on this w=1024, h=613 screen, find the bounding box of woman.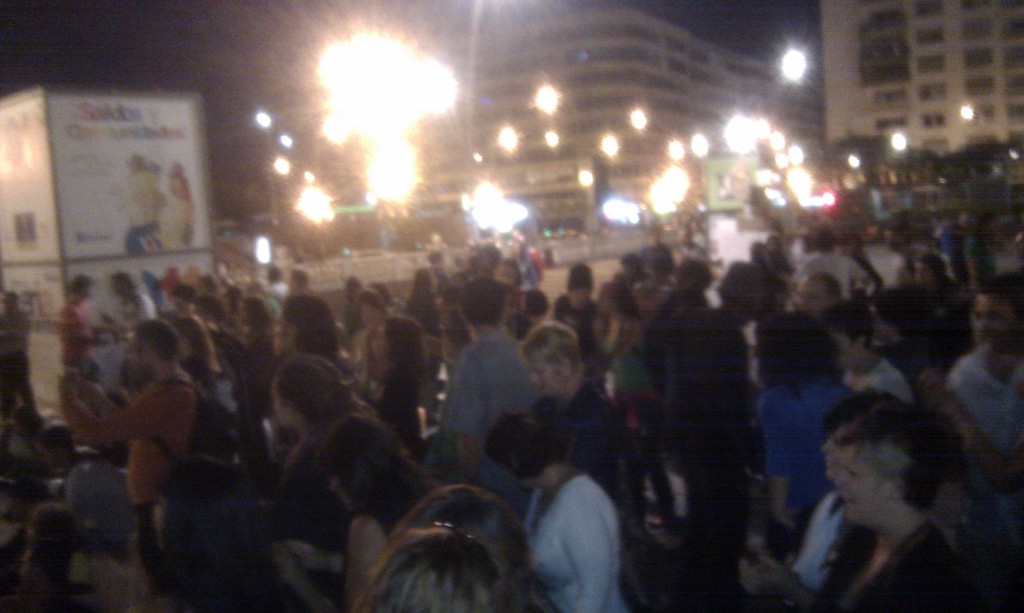
Bounding box: left=591, top=280, right=682, bottom=536.
